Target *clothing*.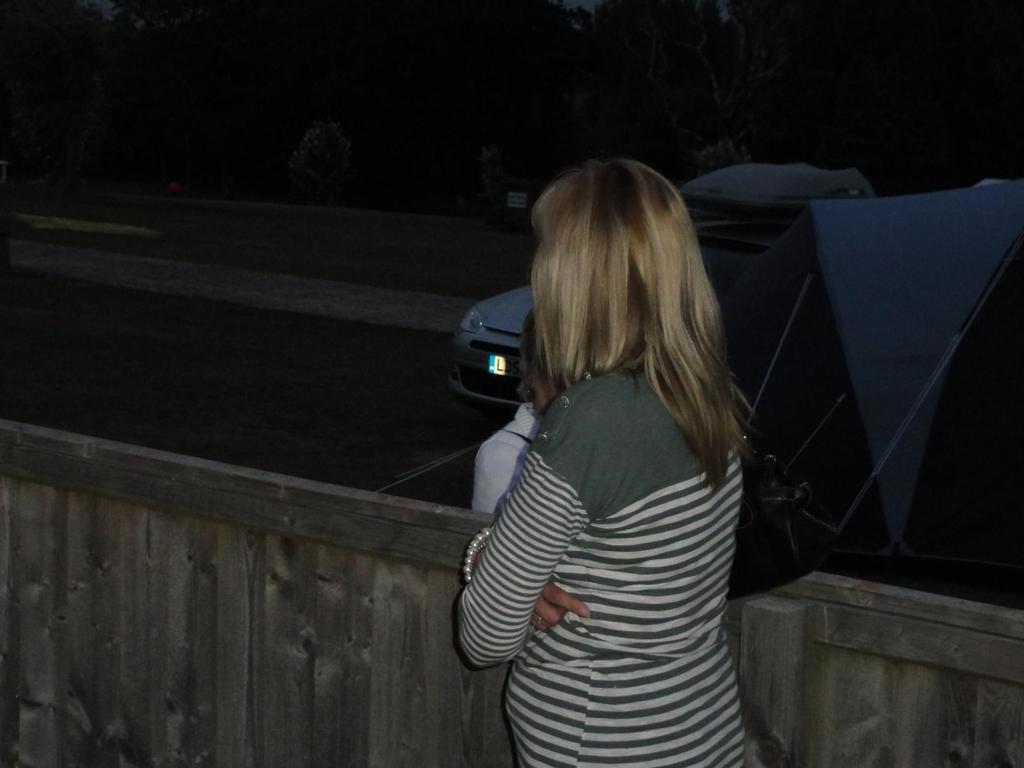
Target region: left=447, top=358, right=771, bottom=767.
